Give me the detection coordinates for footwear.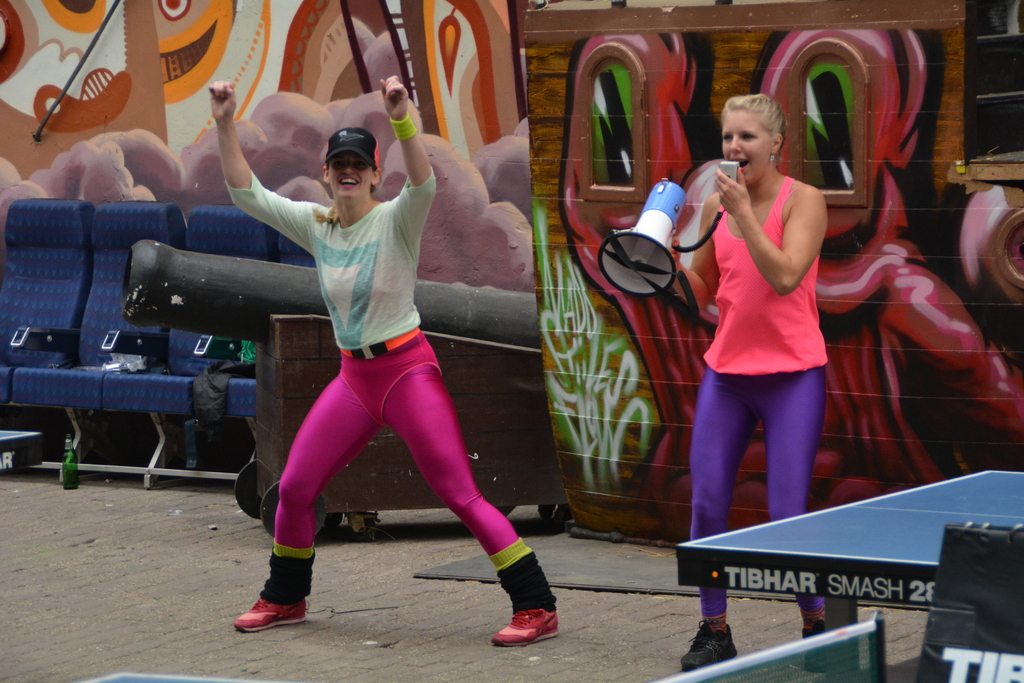
799:620:826:667.
